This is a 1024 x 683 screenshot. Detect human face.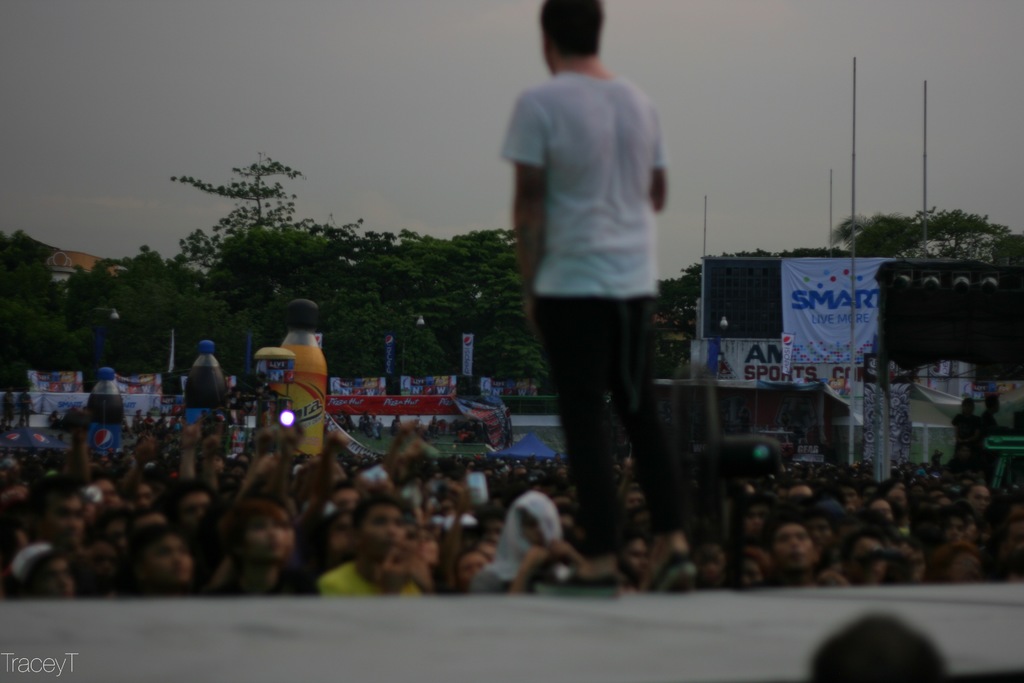
<region>487, 522, 506, 537</region>.
